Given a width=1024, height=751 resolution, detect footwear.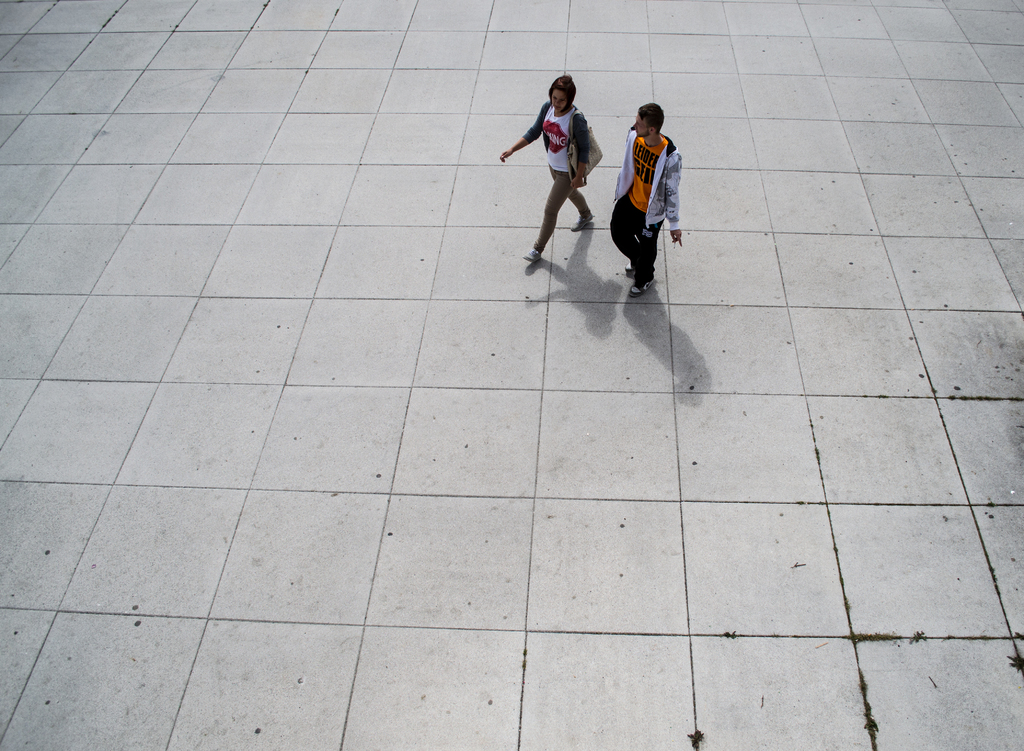
<region>636, 284, 644, 294</region>.
